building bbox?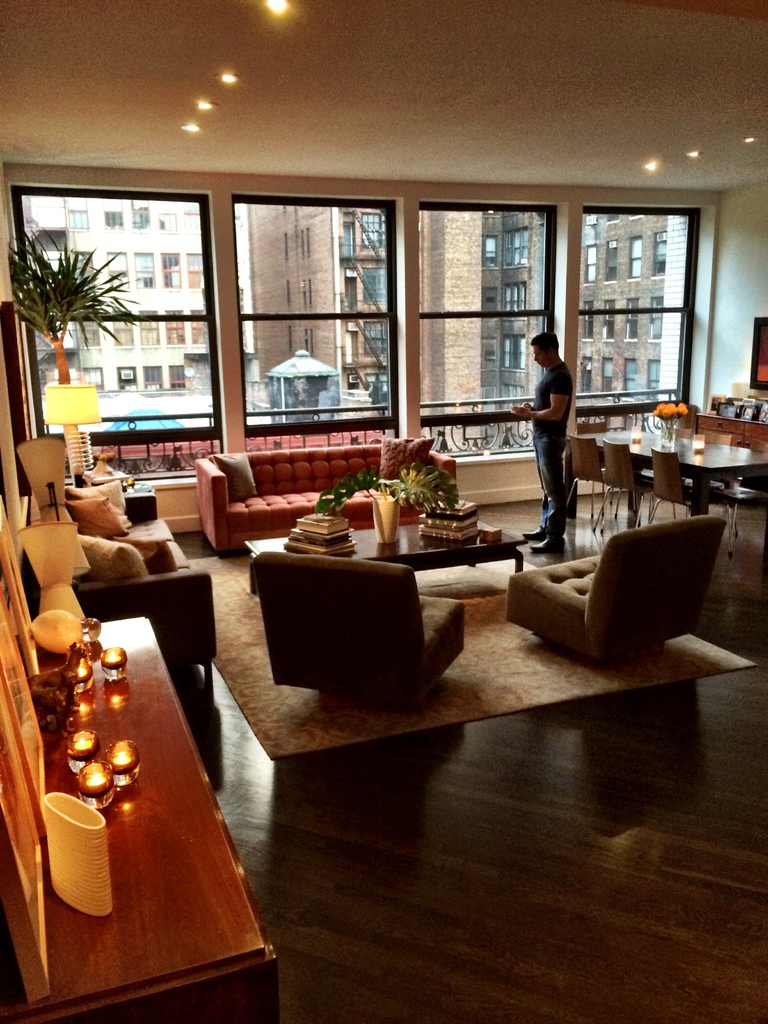
detection(7, 200, 249, 403)
